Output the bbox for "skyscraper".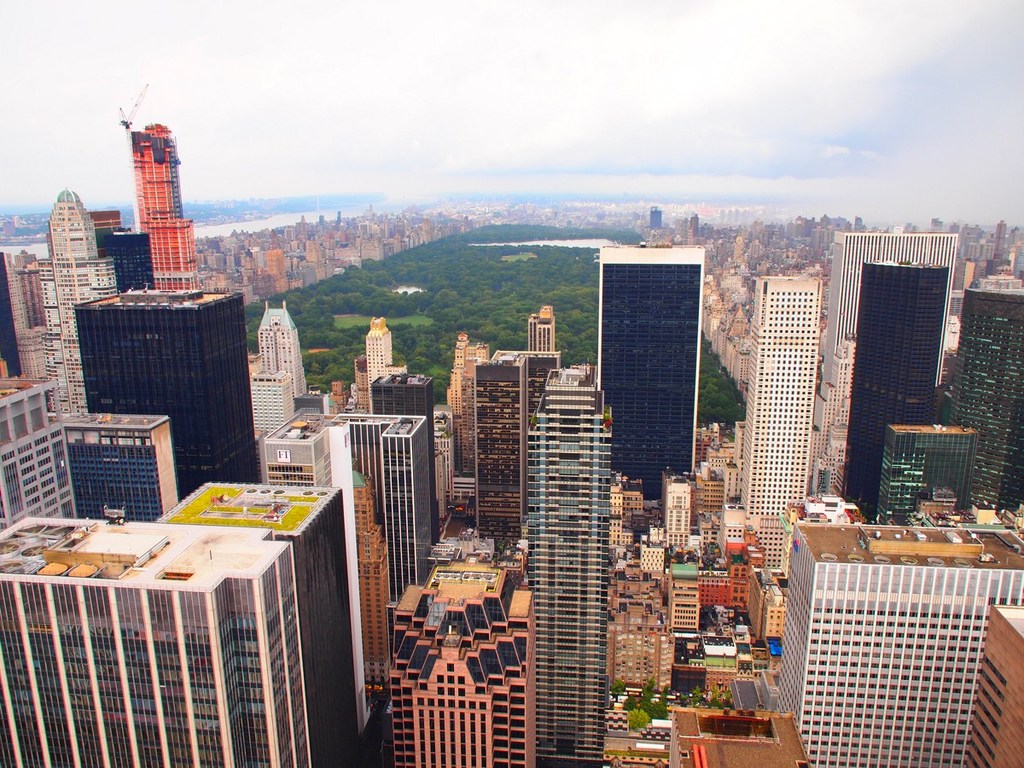
<box>370,316,392,385</box>.
